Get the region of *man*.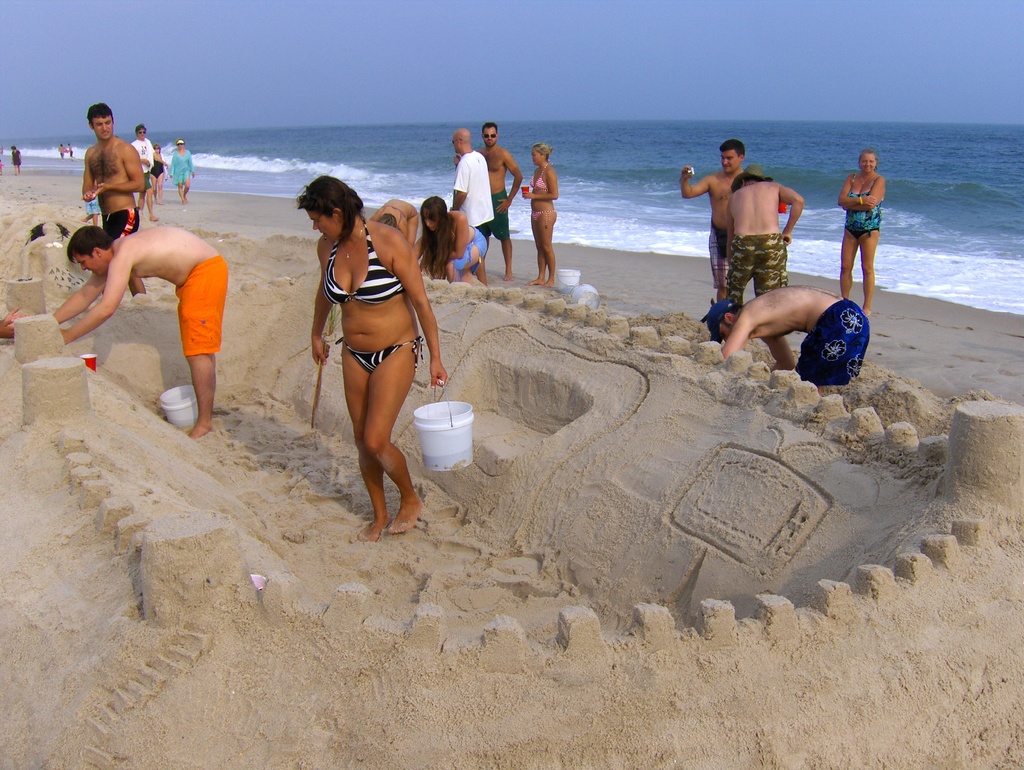
box(447, 125, 492, 282).
